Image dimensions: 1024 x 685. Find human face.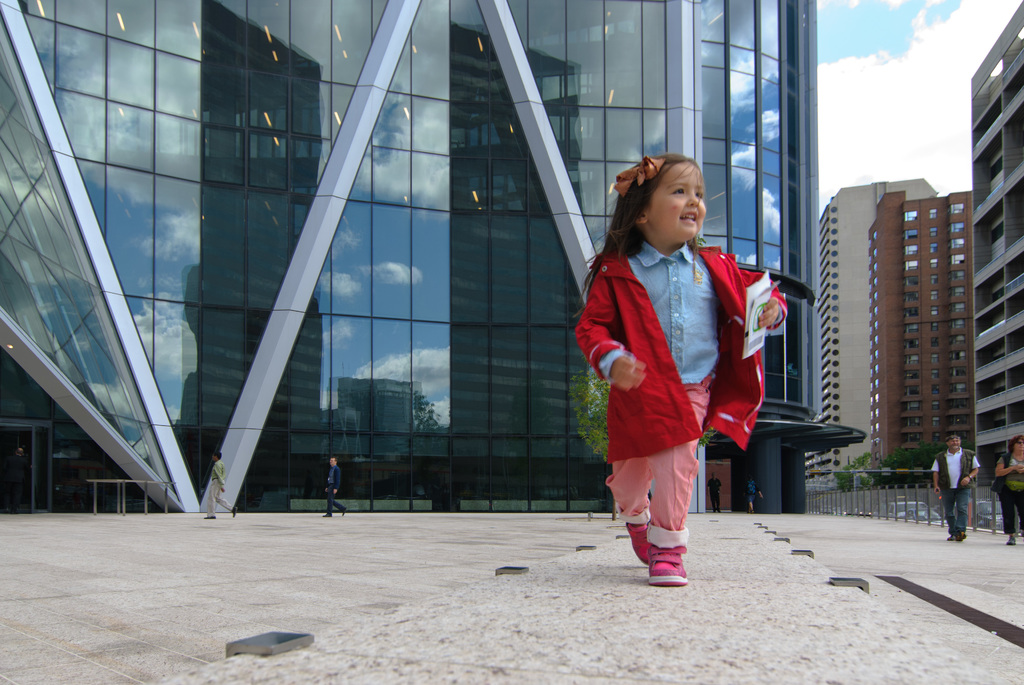
{"left": 329, "top": 458, "right": 334, "bottom": 464}.
